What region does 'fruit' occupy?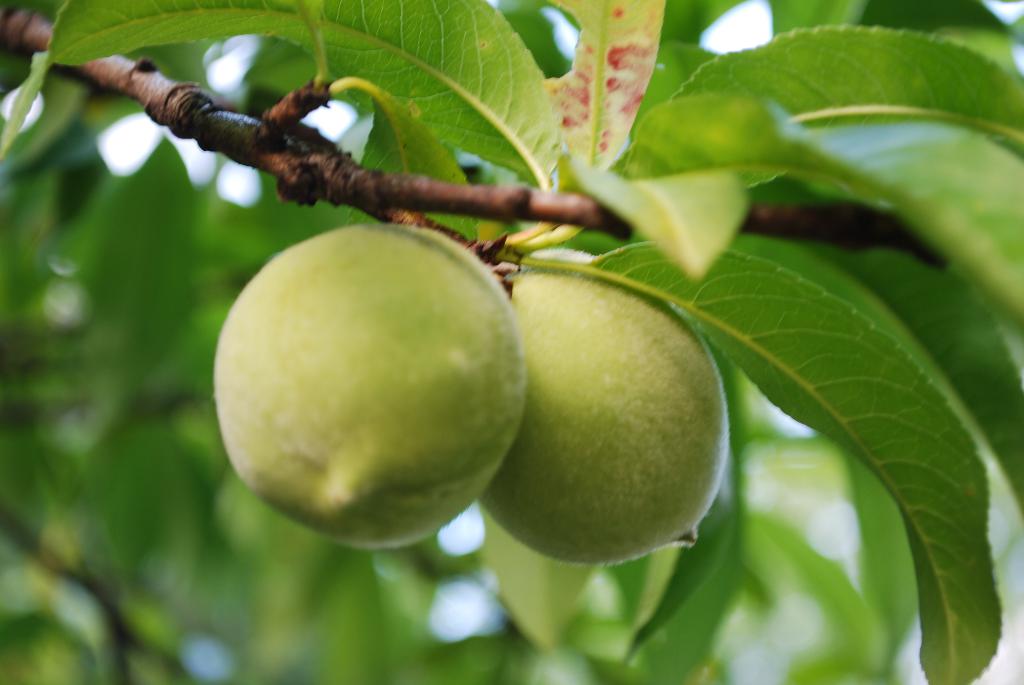
box=[200, 219, 529, 535].
